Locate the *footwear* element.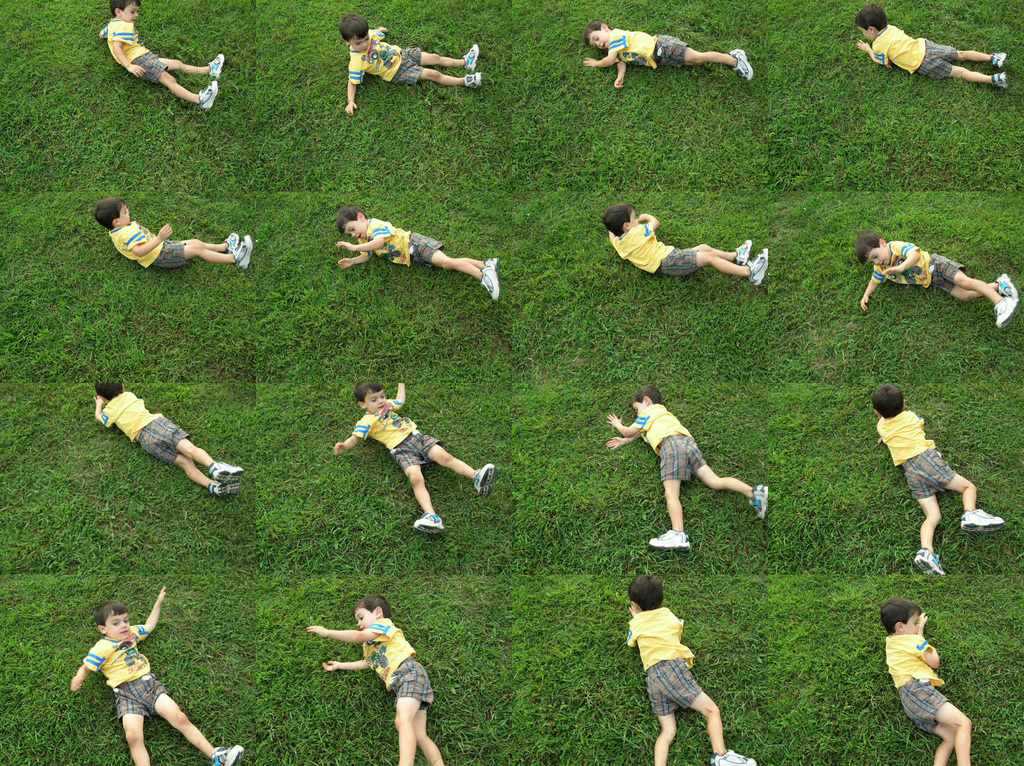
Element bbox: bbox=[733, 240, 753, 265].
